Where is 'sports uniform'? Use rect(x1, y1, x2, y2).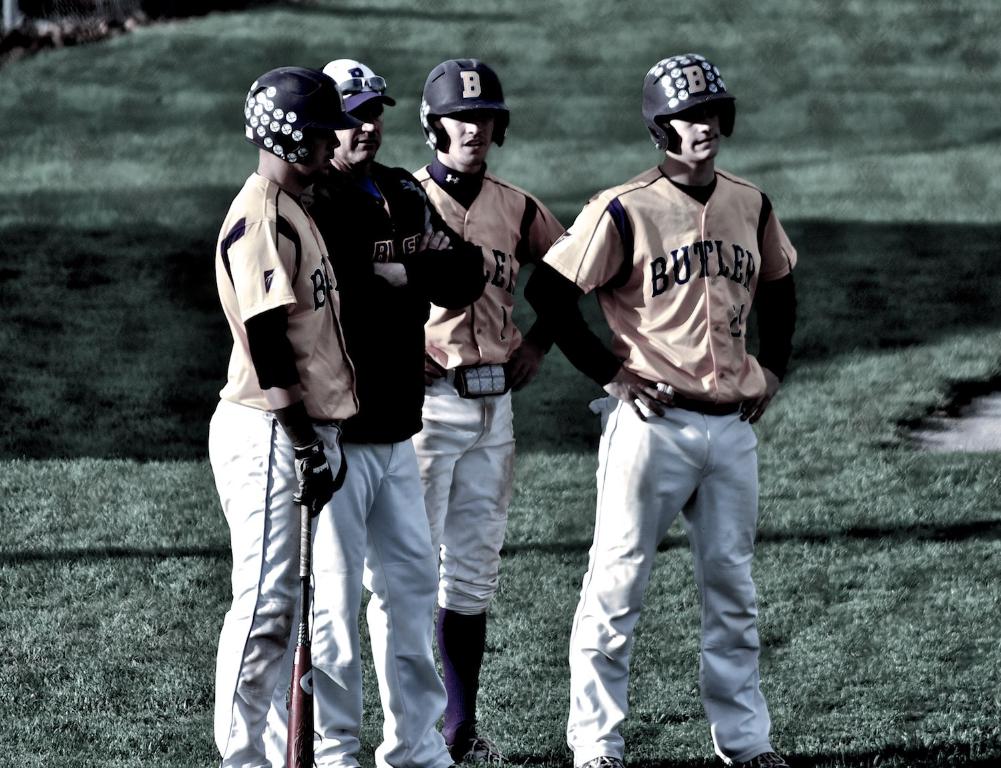
rect(395, 53, 566, 741).
